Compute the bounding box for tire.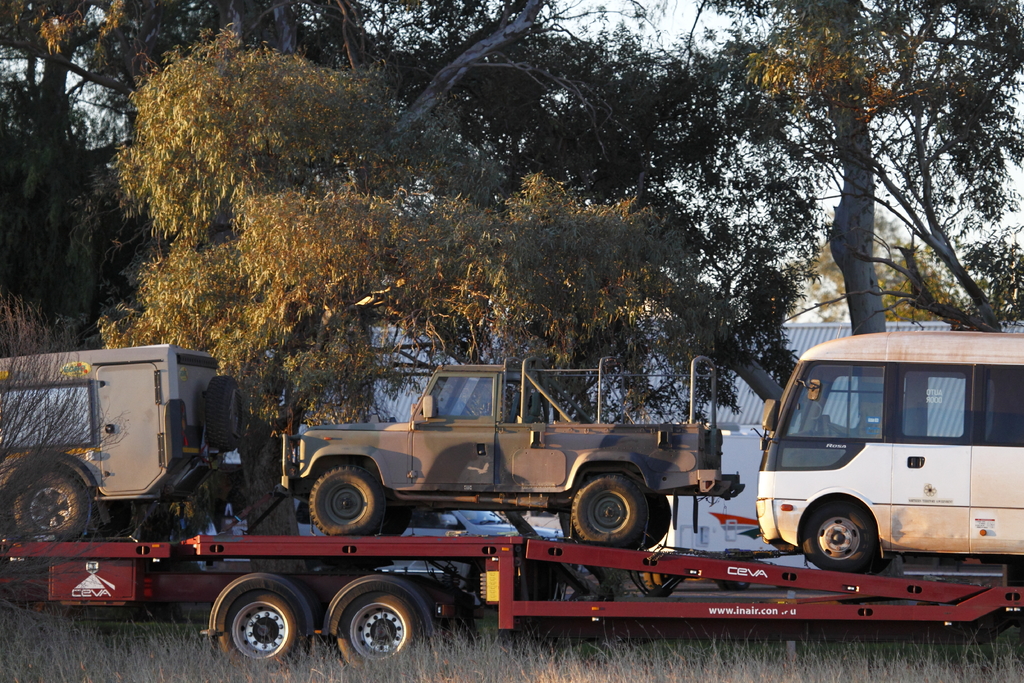
BBox(716, 575, 751, 589).
